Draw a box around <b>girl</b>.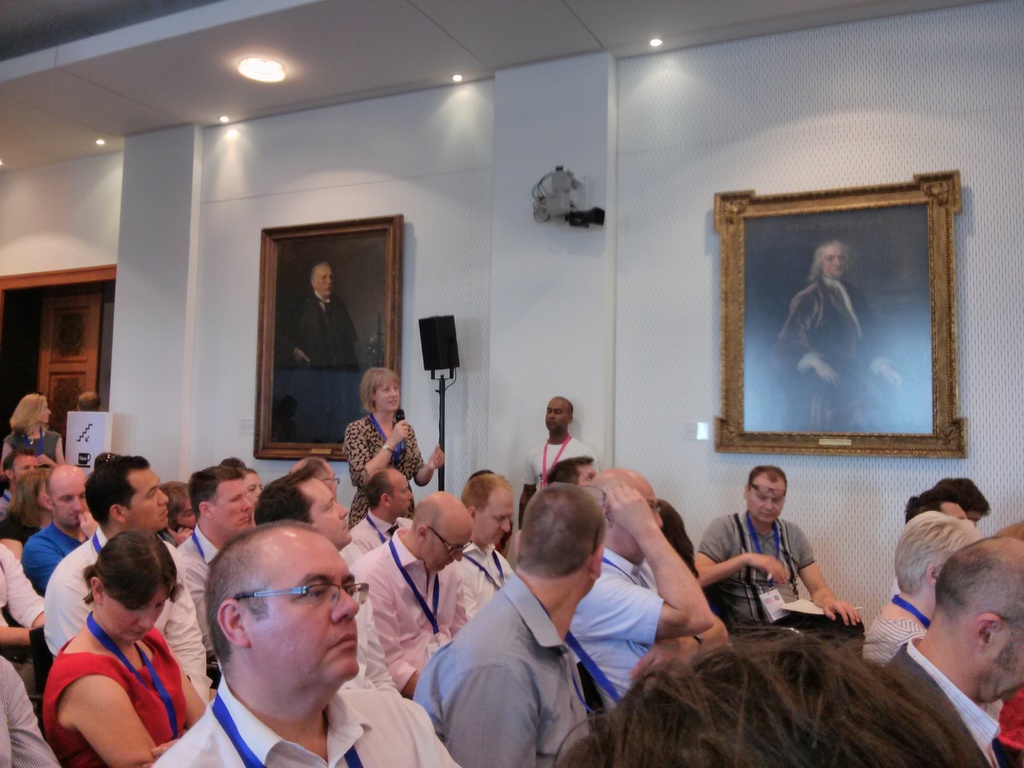
42:528:209:767.
